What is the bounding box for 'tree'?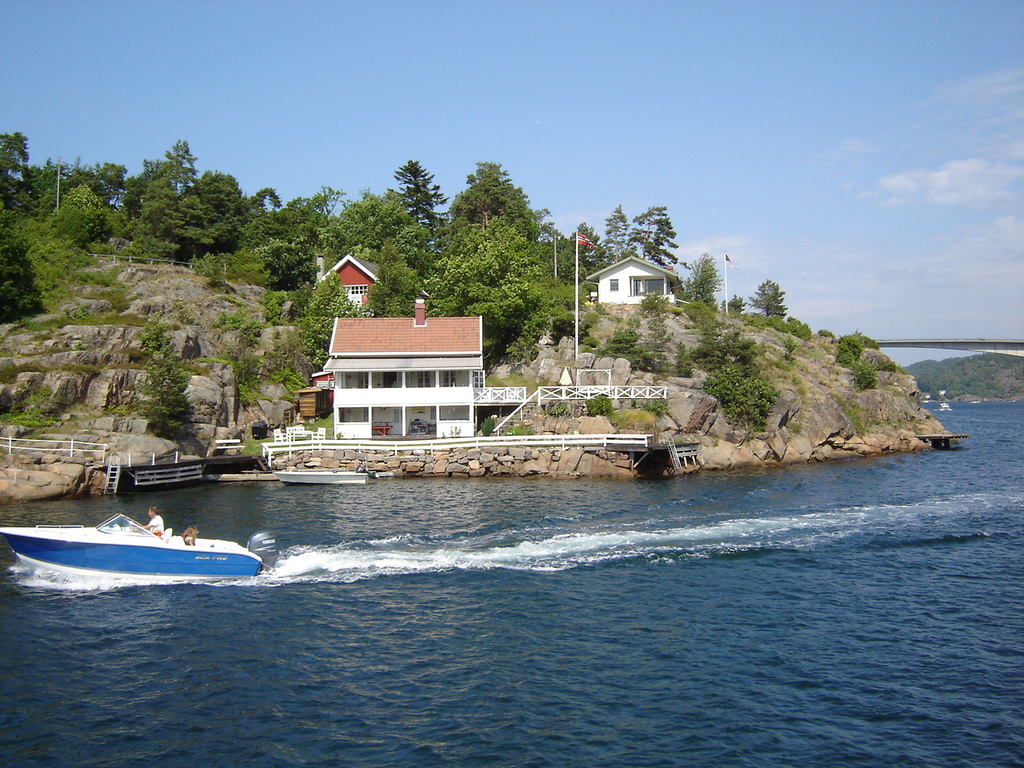
{"left": 298, "top": 267, "right": 360, "bottom": 369}.
